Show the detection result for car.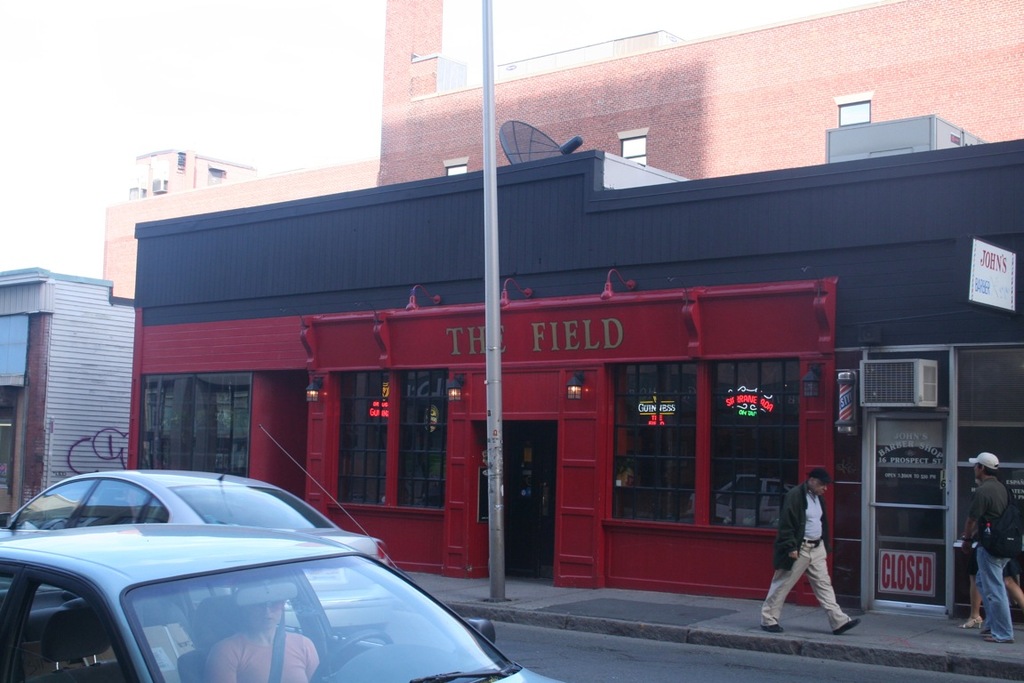
detection(0, 522, 563, 682).
